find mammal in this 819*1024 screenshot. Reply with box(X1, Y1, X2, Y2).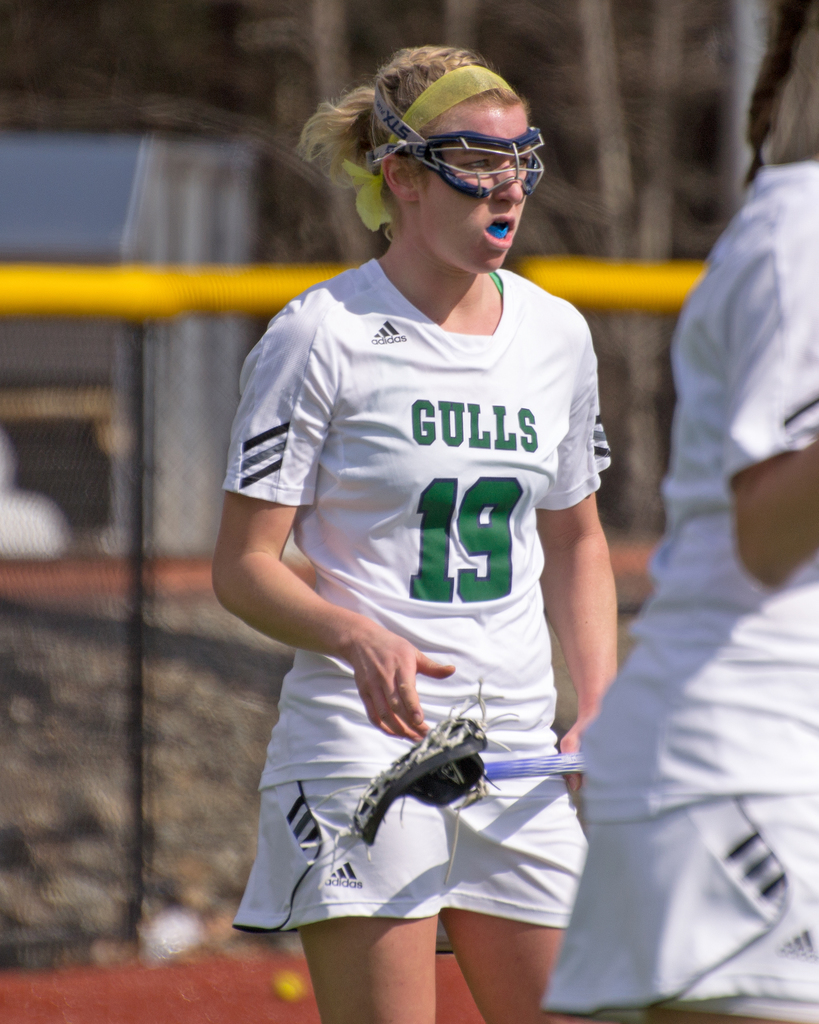
box(535, 0, 816, 1023).
